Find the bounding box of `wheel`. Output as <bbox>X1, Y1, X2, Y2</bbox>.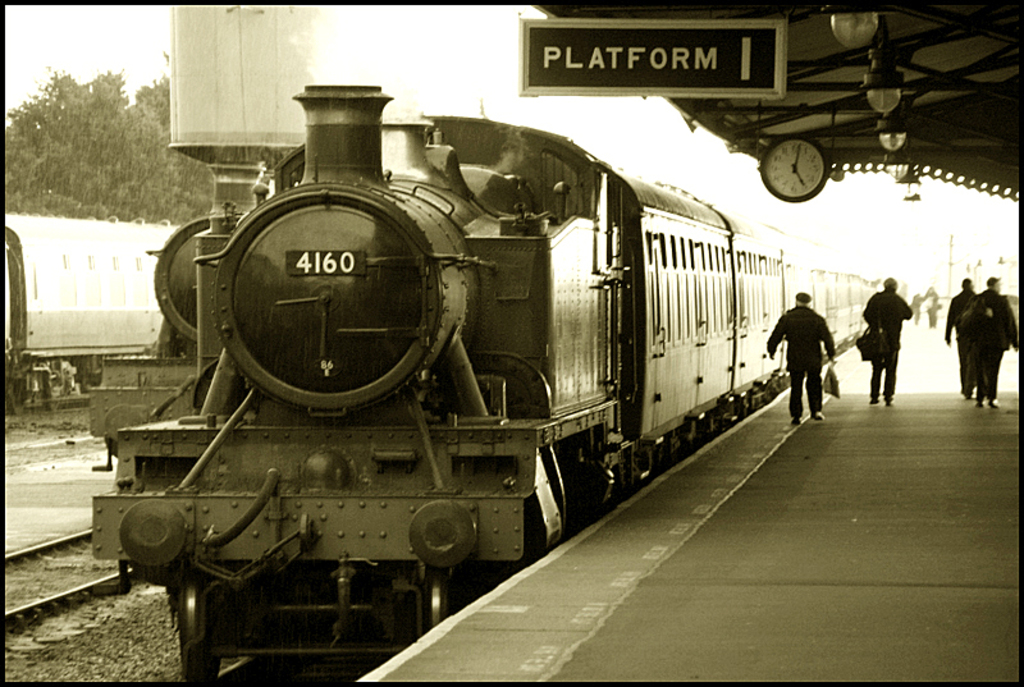
<bbox>174, 571, 224, 686</bbox>.
